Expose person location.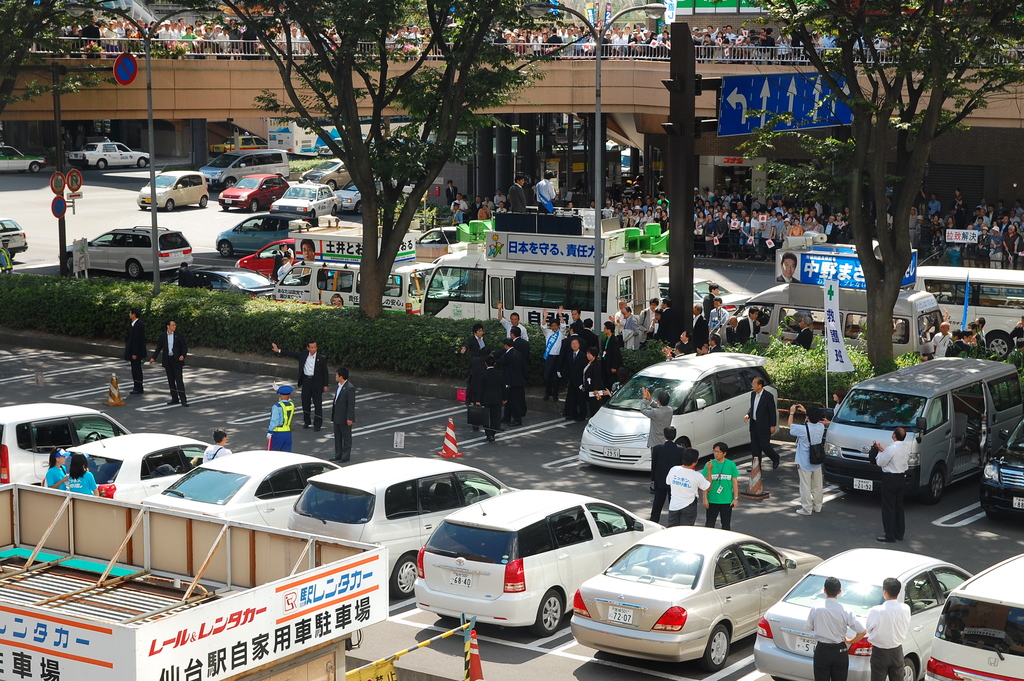
Exposed at [x1=124, y1=311, x2=147, y2=395].
